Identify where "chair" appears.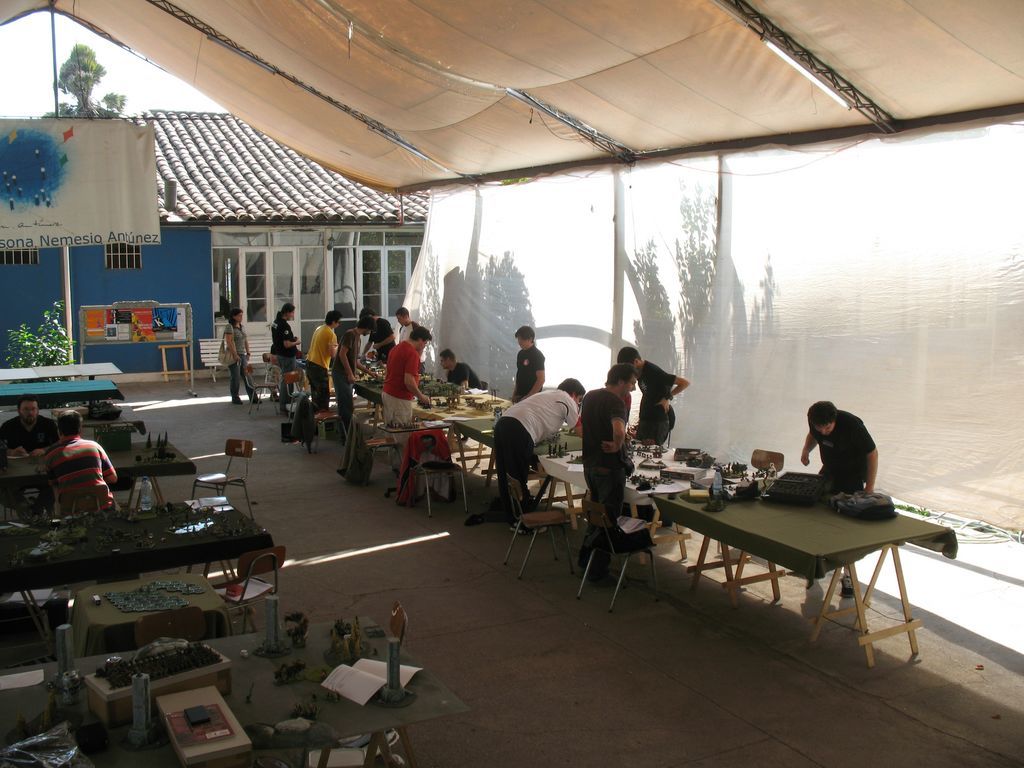
Appears at pyautogui.locateOnScreen(409, 428, 471, 518).
